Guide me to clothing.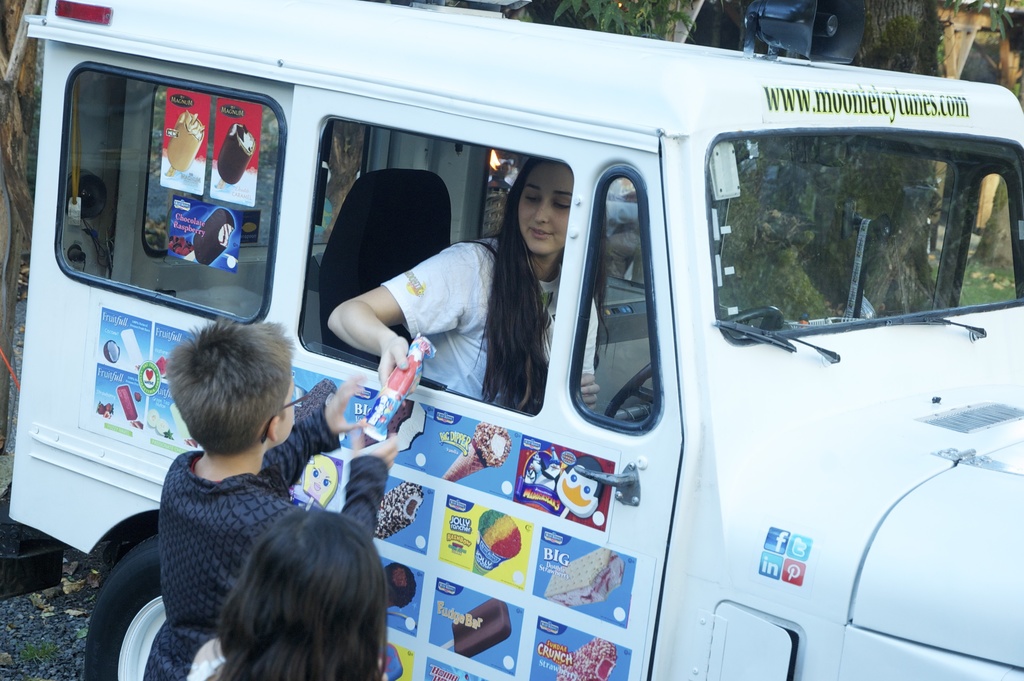
Guidance: select_region(385, 238, 613, 423).
